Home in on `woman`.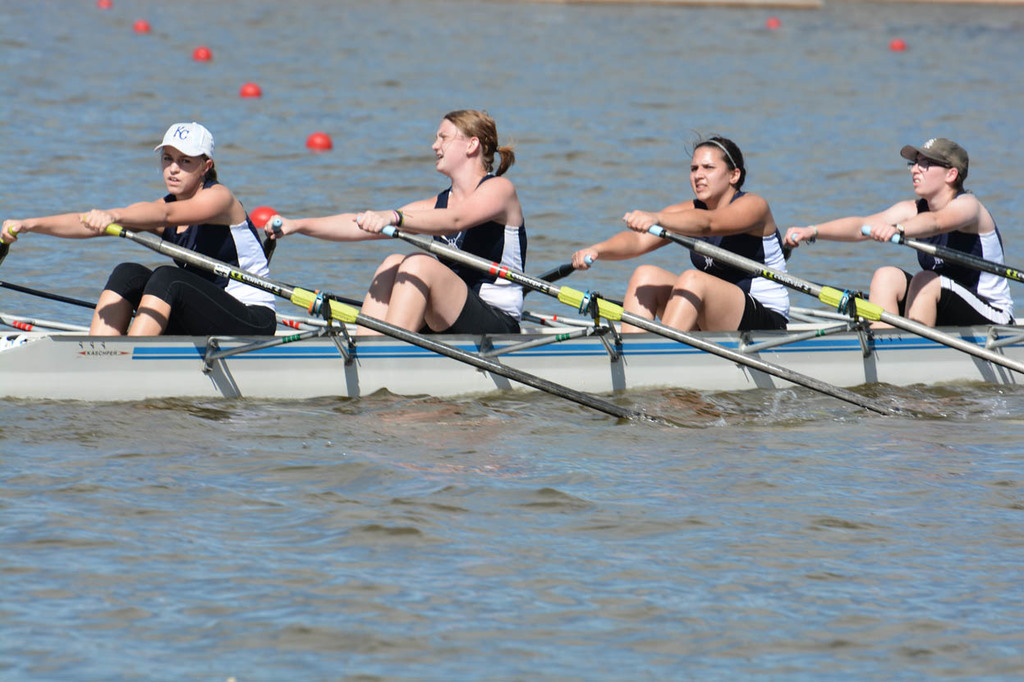
Homed in at region(397, 108, 538, 341).
